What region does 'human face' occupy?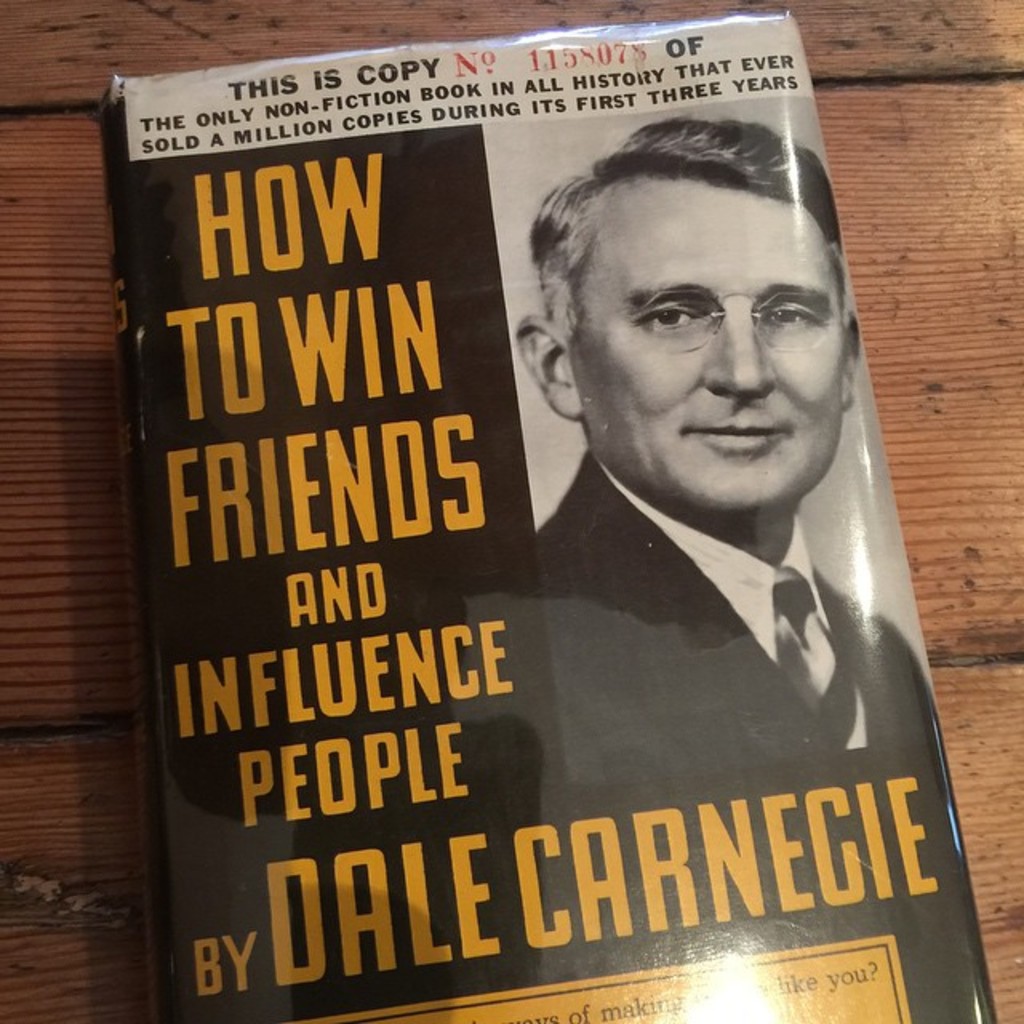
rect(570, 176, 840, 512).
